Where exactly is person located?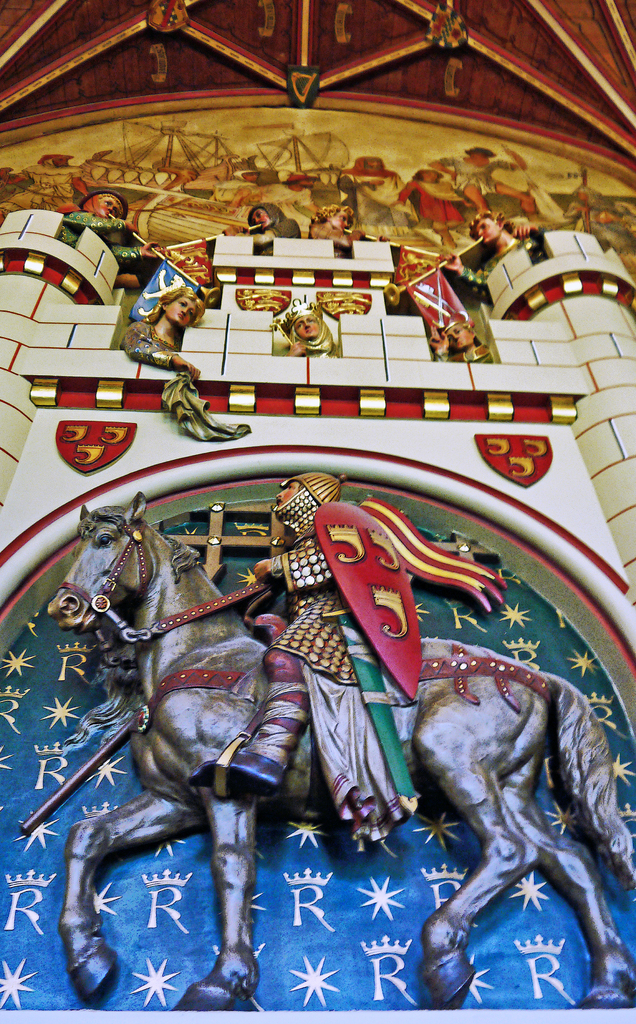
Its bounding box is x1=223, y1=203, x2=302, y2=257.
